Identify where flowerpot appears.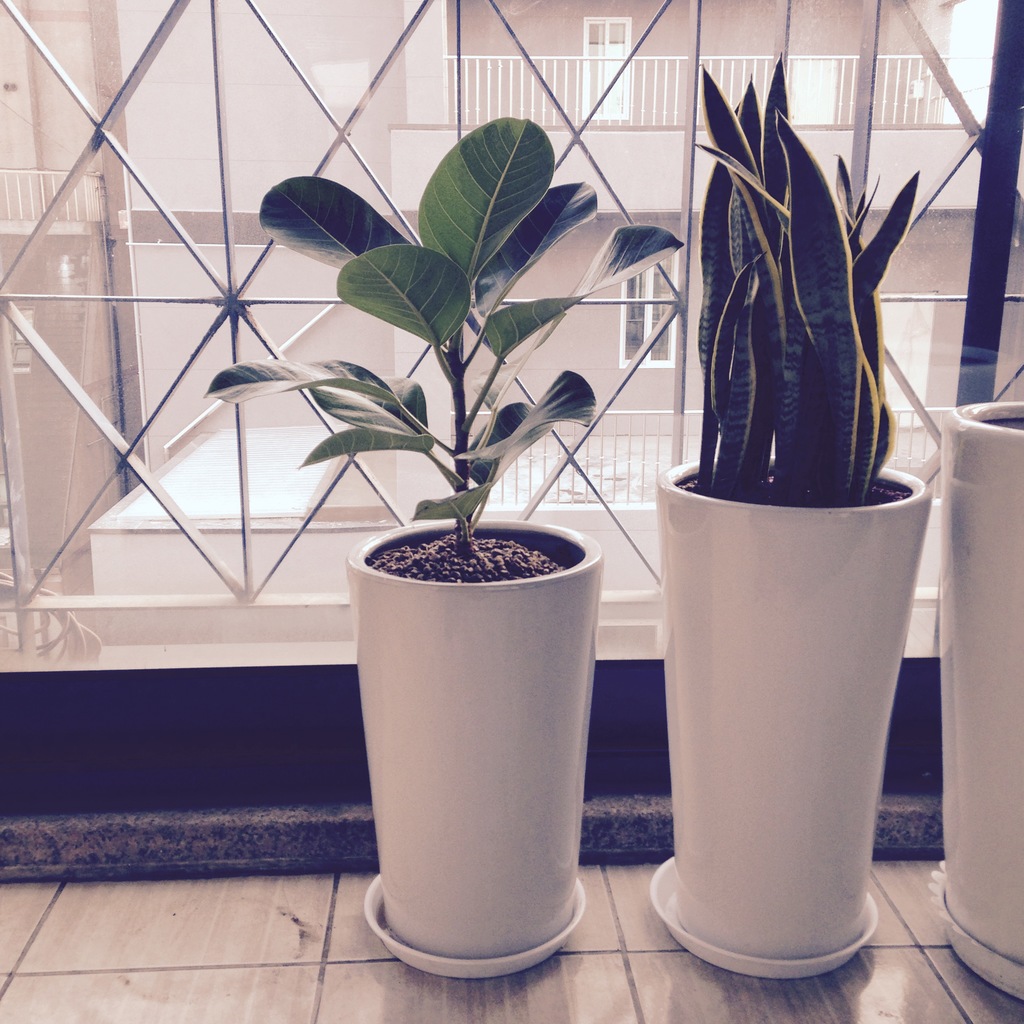
Appears at bbox=(665, 451, 927, 953).
